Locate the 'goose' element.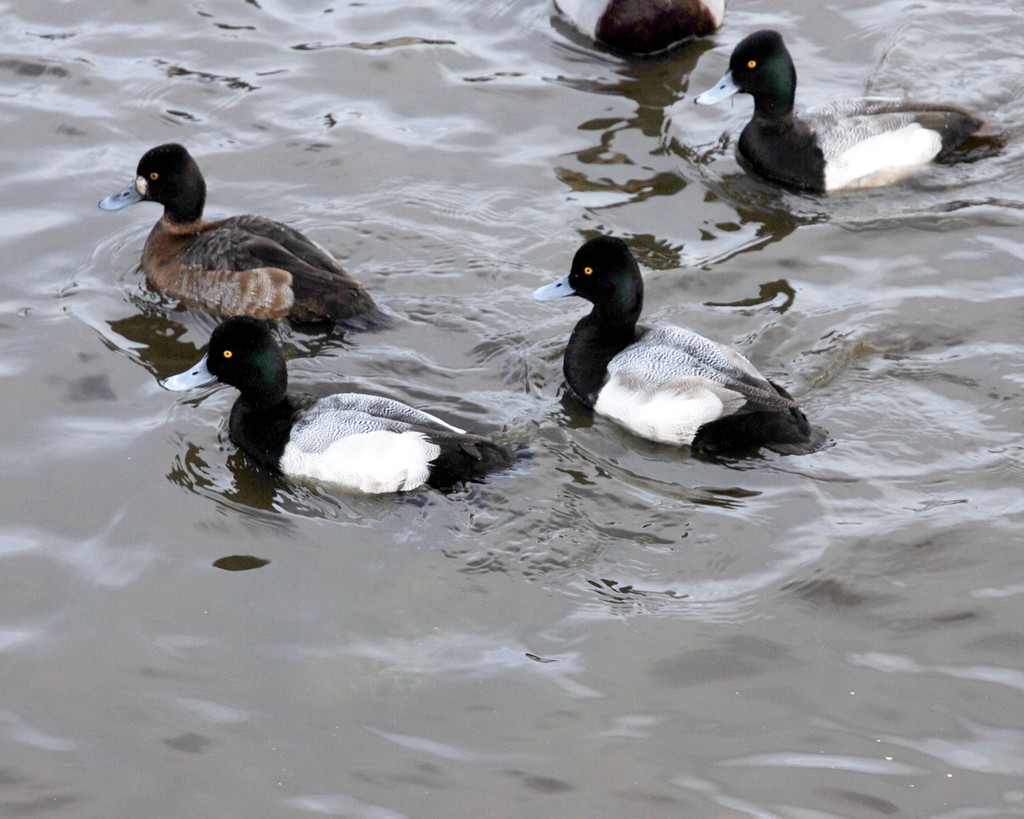
Element bbox: [692, 32, 996, 190].
